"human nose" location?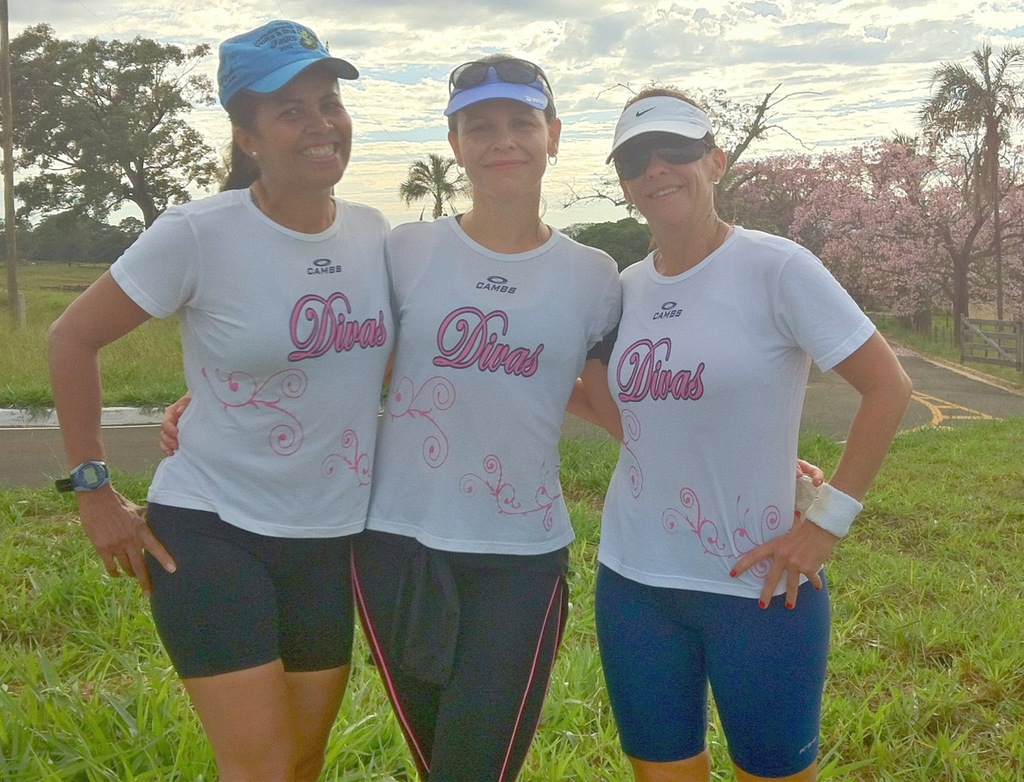
(left=305, top=104, right=337, bottom=138)
